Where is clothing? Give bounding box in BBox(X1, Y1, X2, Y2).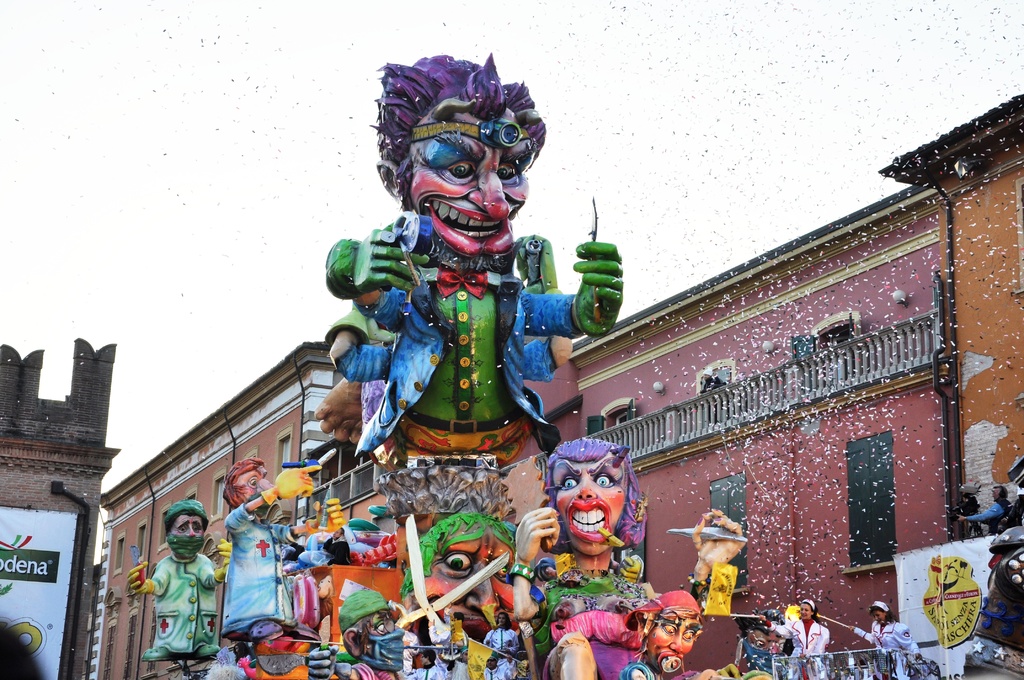
BBox(213, 505, 296, 654).
